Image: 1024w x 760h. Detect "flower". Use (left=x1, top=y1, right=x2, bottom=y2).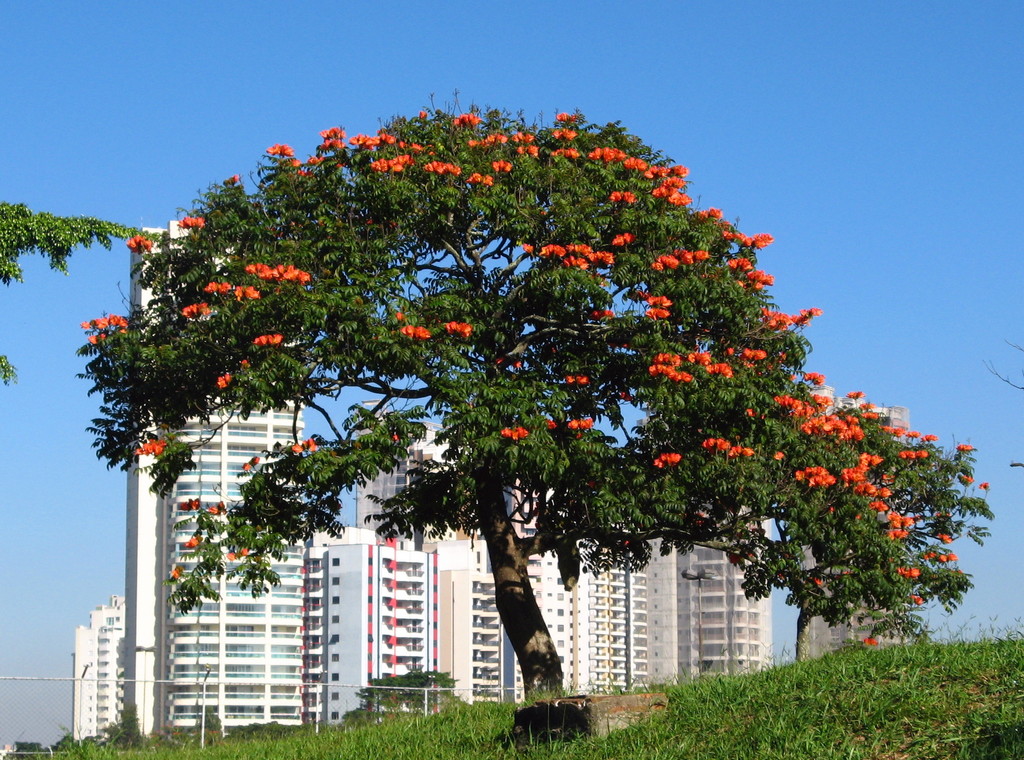
(left=612, top=193, right=622, bottom=202).
